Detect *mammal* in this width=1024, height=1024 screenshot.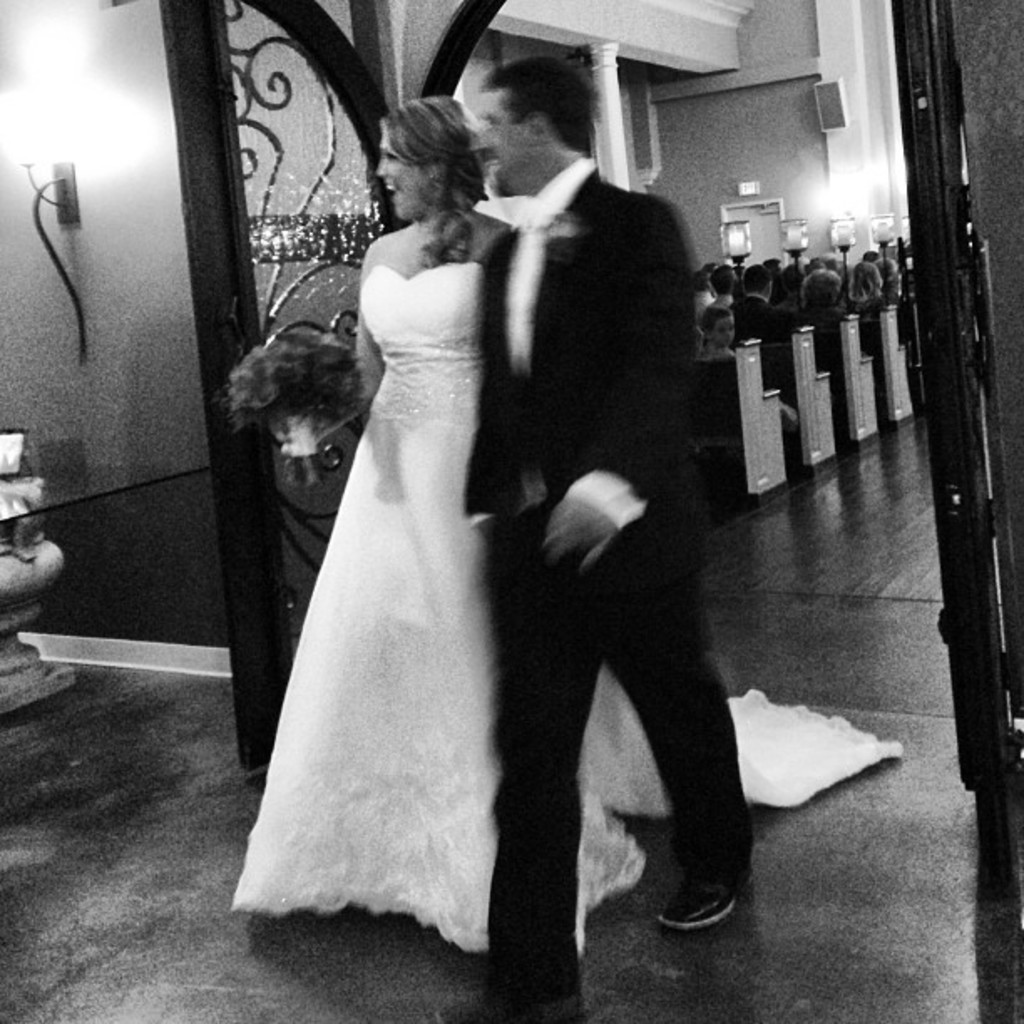
Detection: [231, 94, 905, 969].
